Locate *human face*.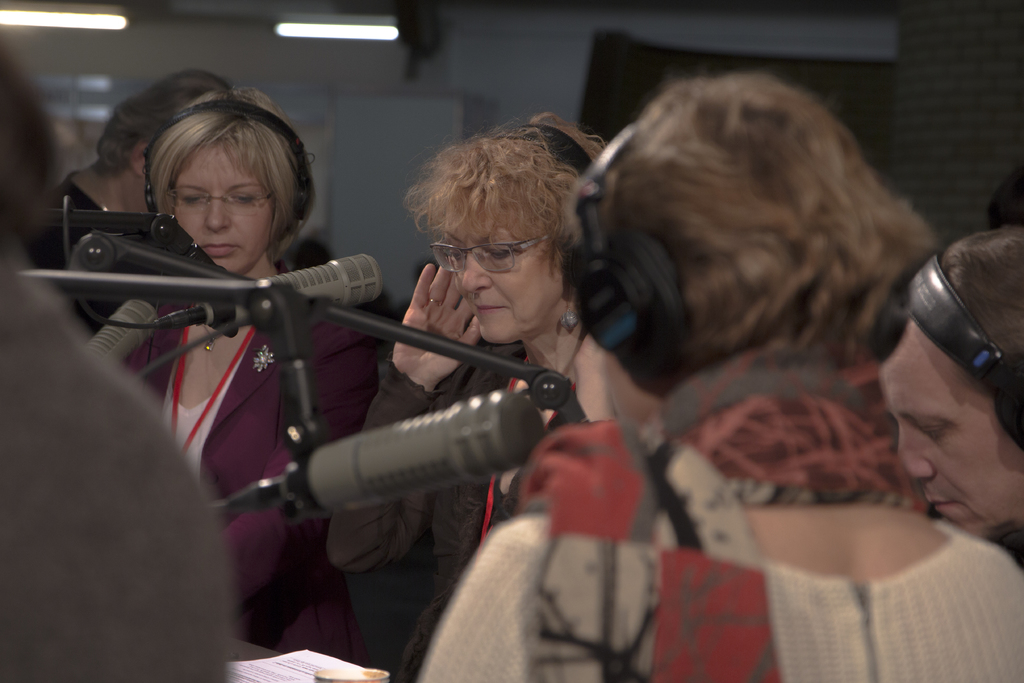
Bounding box: 872 309 1023 539.
